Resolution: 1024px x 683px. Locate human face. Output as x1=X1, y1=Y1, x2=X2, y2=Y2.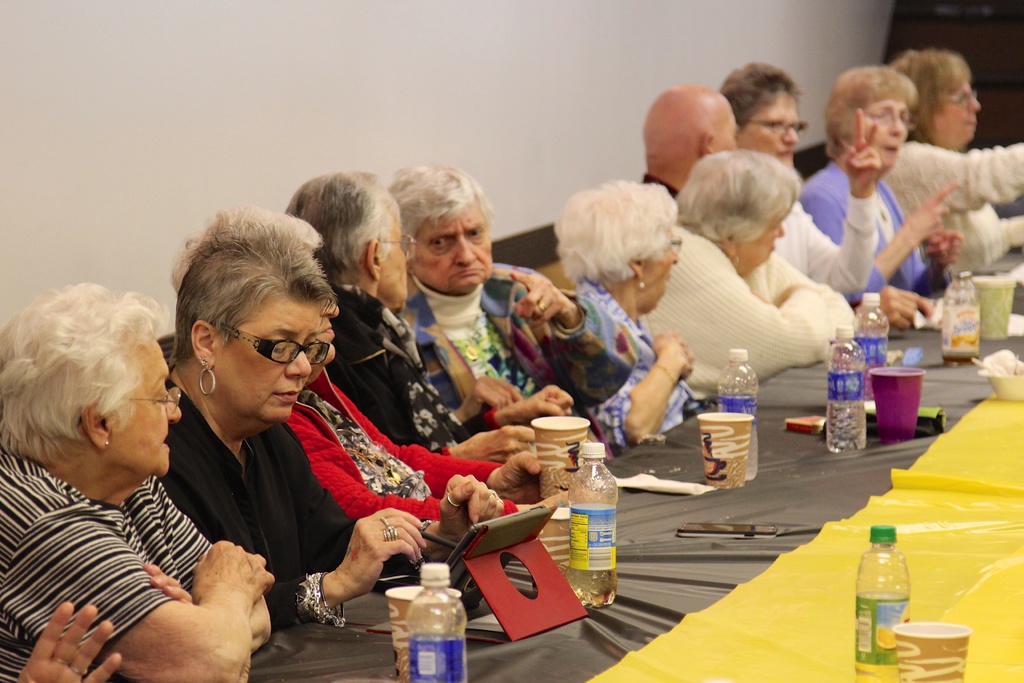
x1=413, y1=202, x2=492, y2=293.
